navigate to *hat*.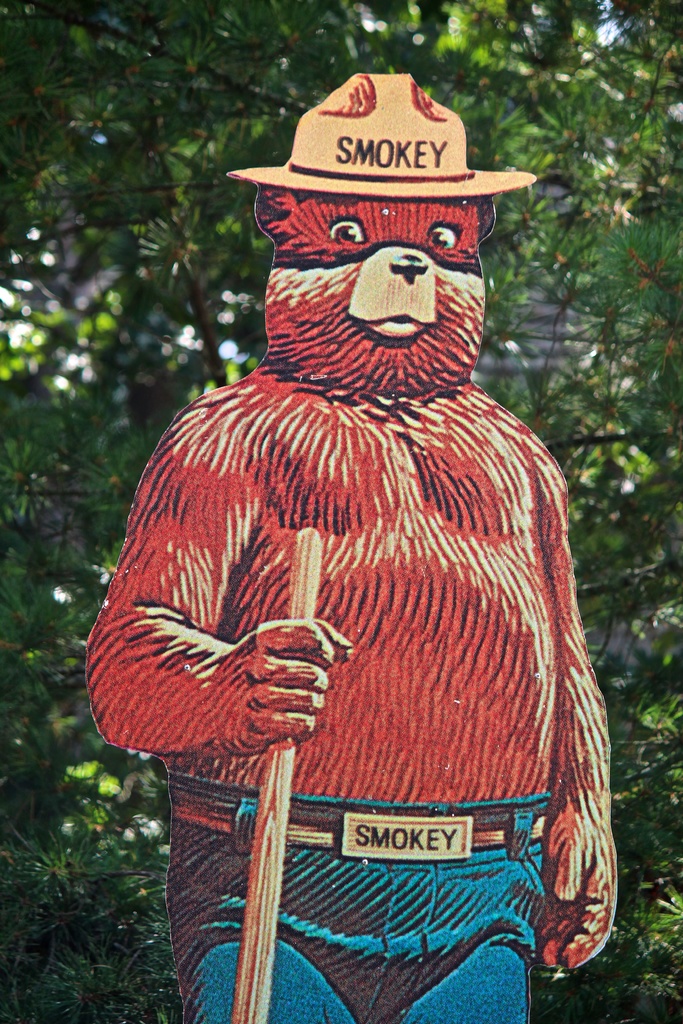
Navigation target: {"x1": 229, "y1": 72, "x2": 541, "y2": 204}.
